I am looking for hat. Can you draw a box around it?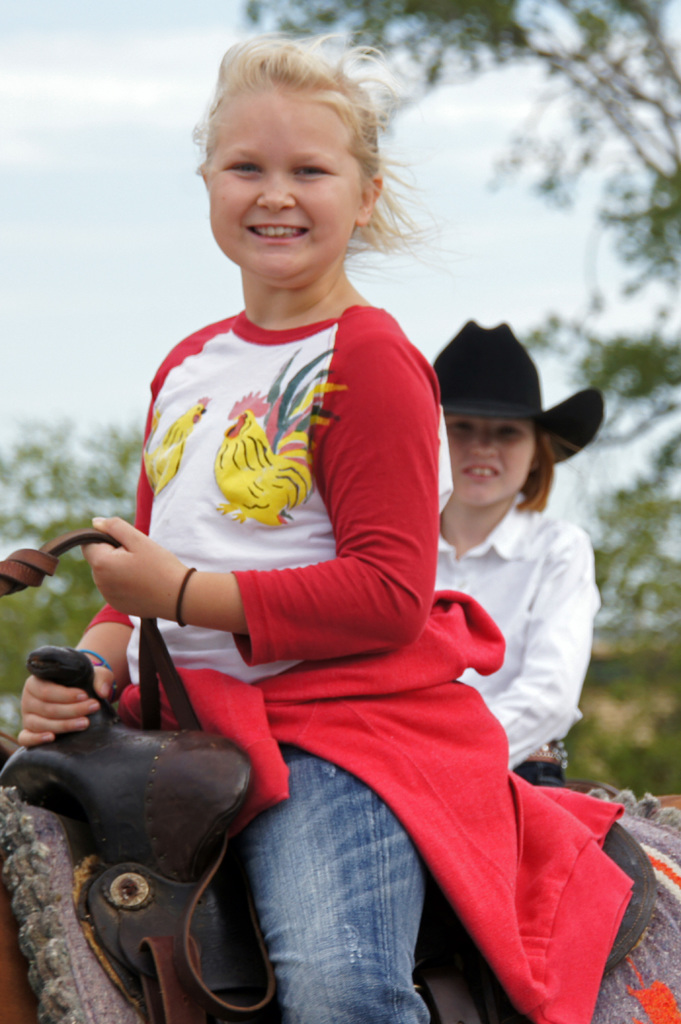
Sure, the bounding box is select_region(433, 314, 608, 481).
